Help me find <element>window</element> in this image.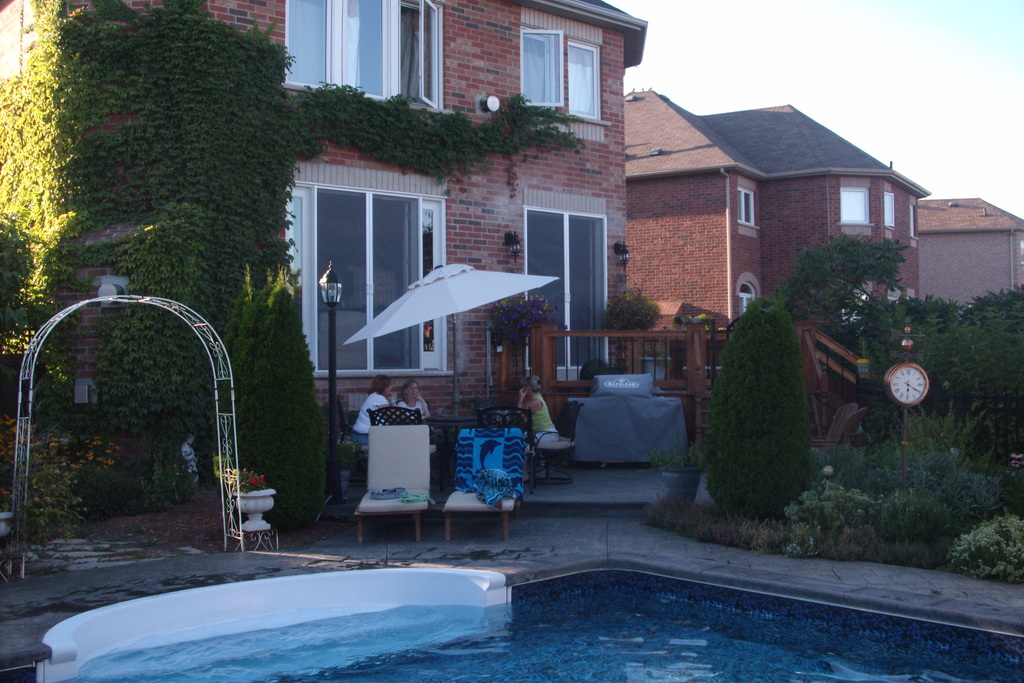
Found it: [x1=881, y1=194, x2=897, y2=233].
